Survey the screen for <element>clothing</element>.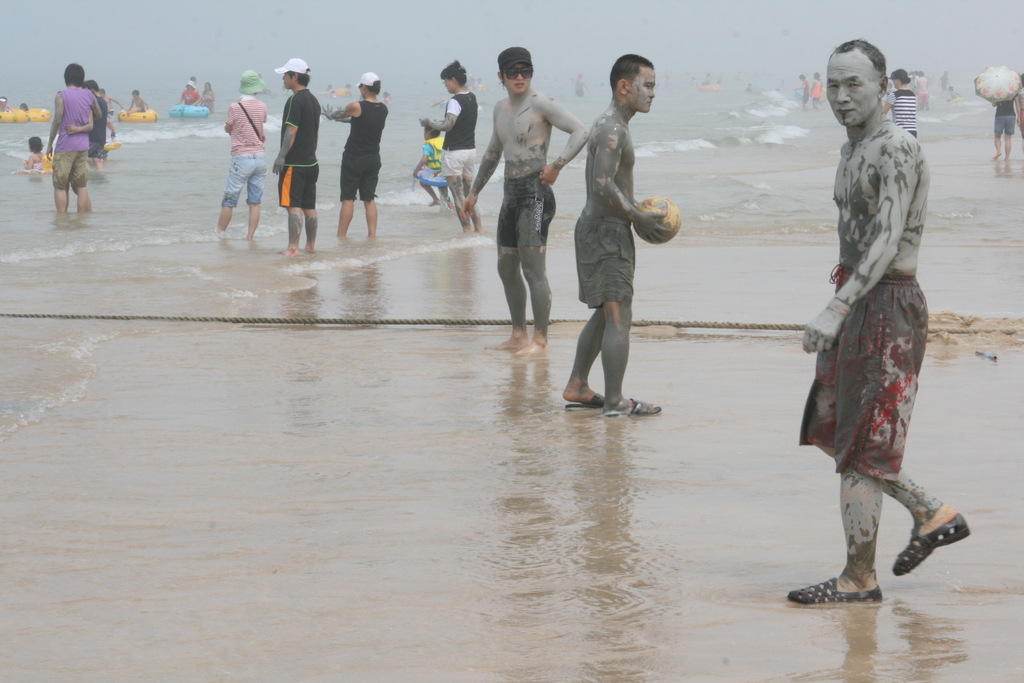
Survey found: 200,94,208,108.
